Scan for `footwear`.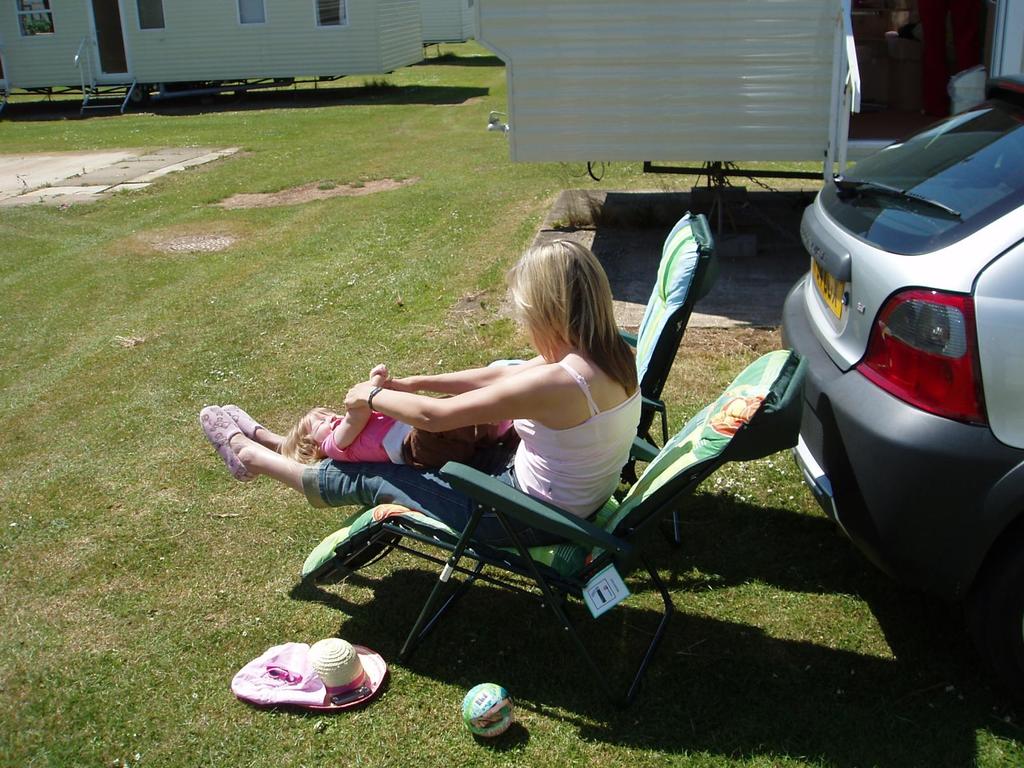
Scan result: (left=227, top=397, right=268, bottom=452).
